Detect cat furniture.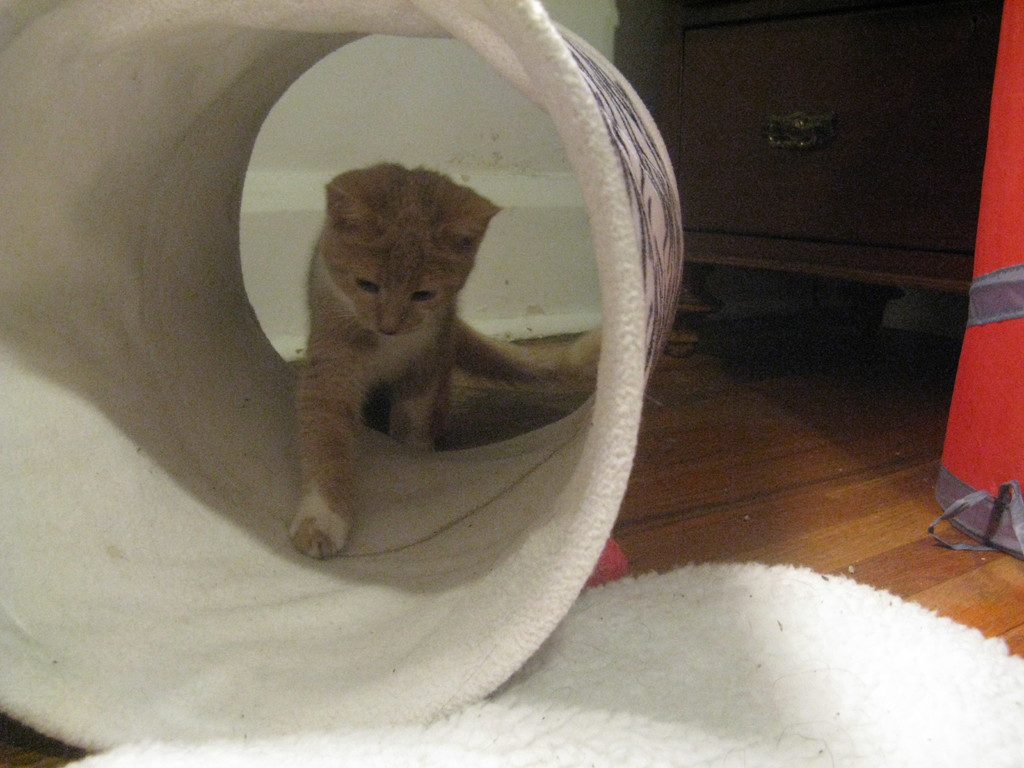
Detected at {"x1": 0, "y1": 0, "x2": 685, "y2": 754}.
